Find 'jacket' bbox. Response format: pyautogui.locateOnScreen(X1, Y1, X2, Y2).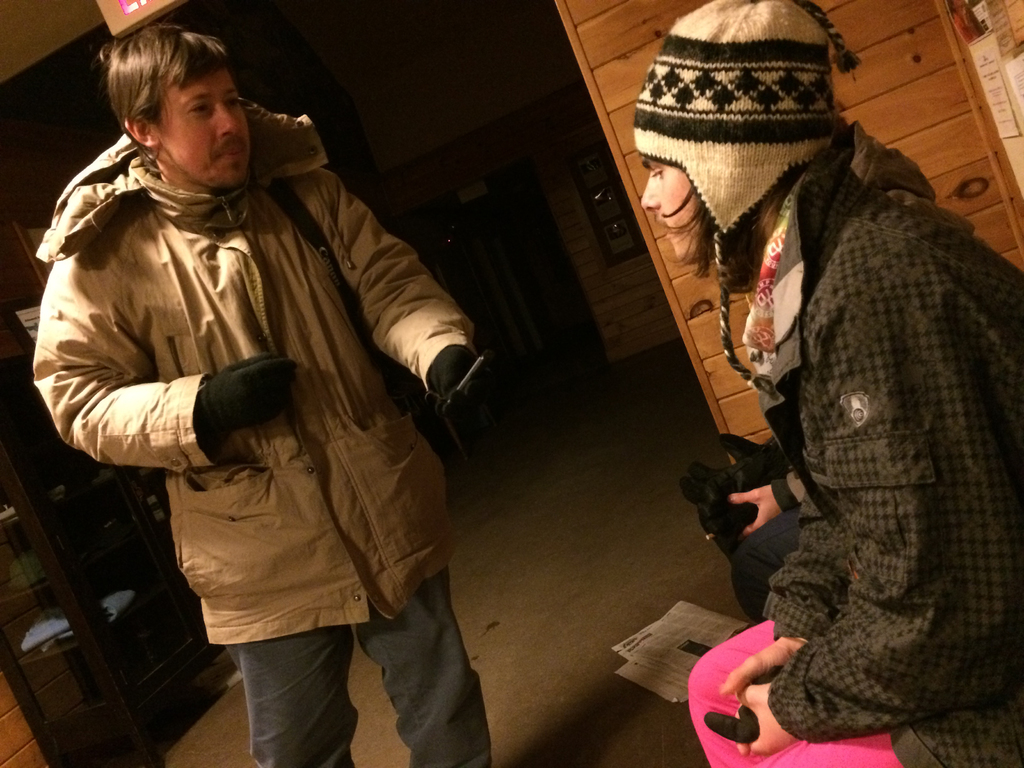
pyautogui.locateOnScreen(41, 75, 468, 633).
